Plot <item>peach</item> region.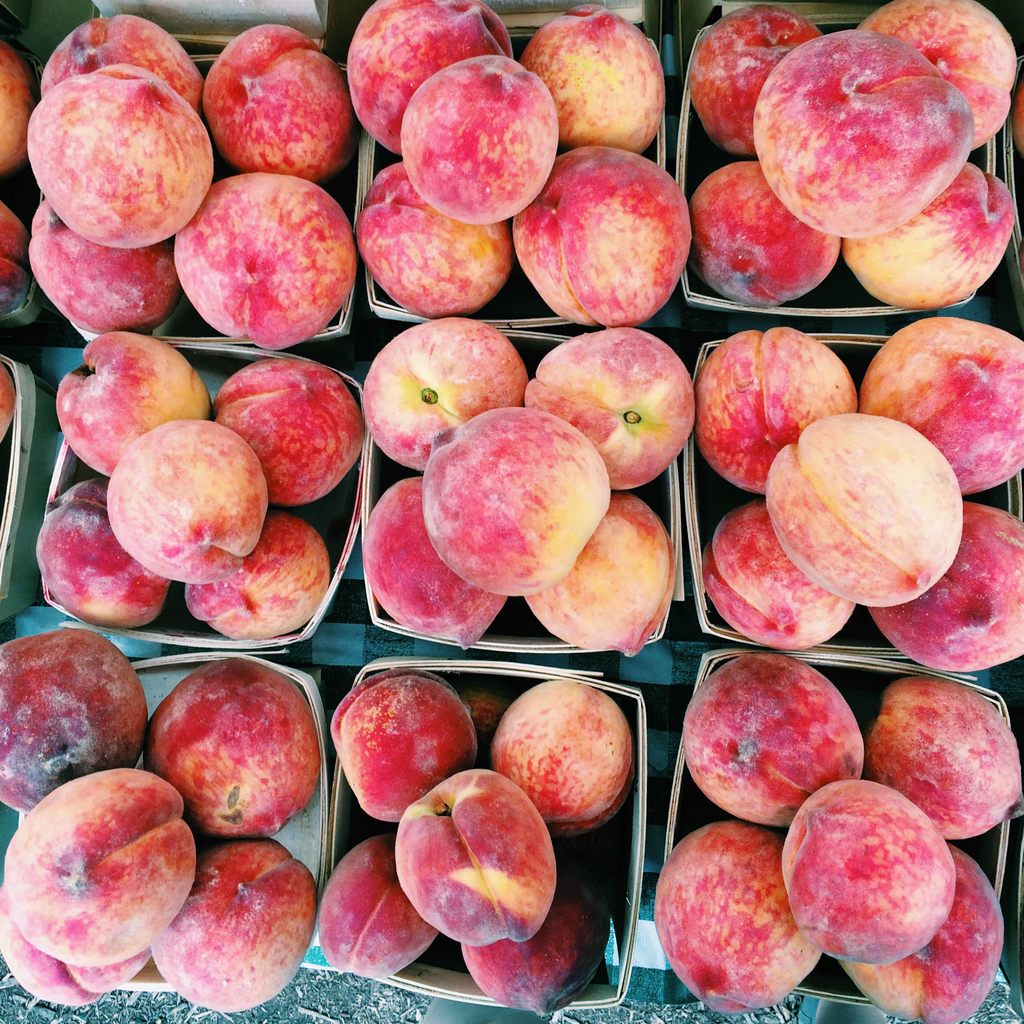
Plotted at 0,204,31,312.
